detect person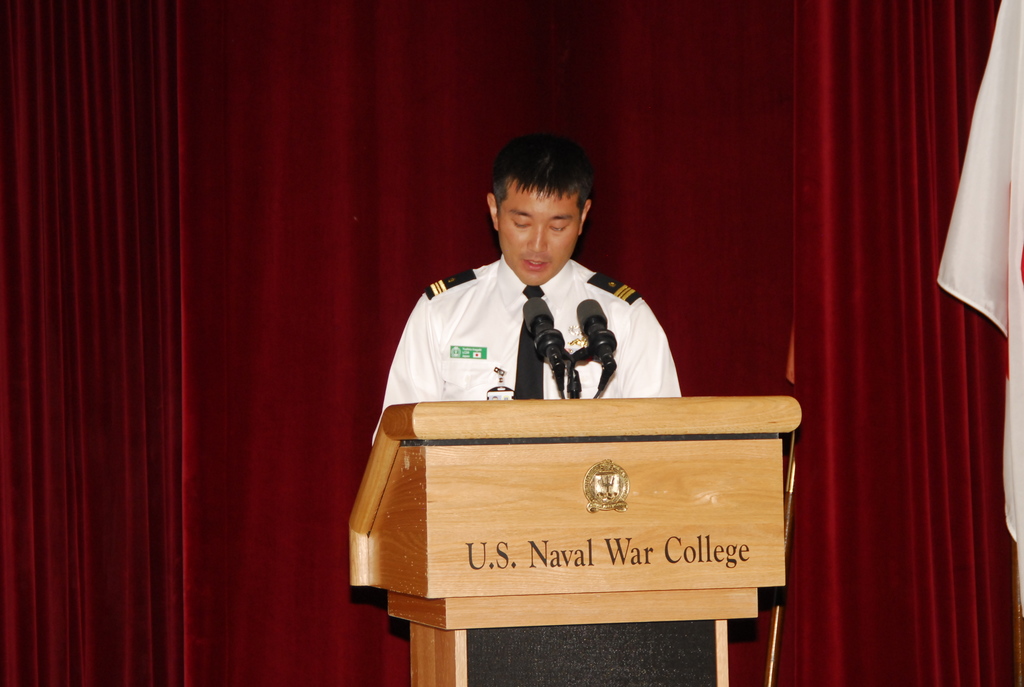
crop(375, 150, 697, 456)
